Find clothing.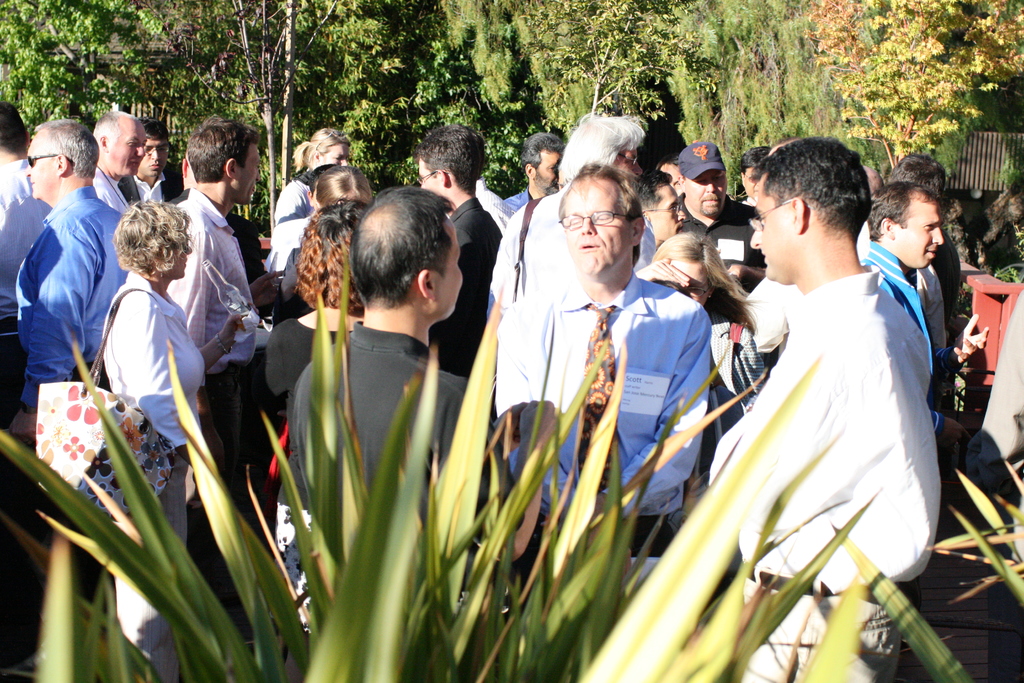
select_region(741, 273, 929, 572).
